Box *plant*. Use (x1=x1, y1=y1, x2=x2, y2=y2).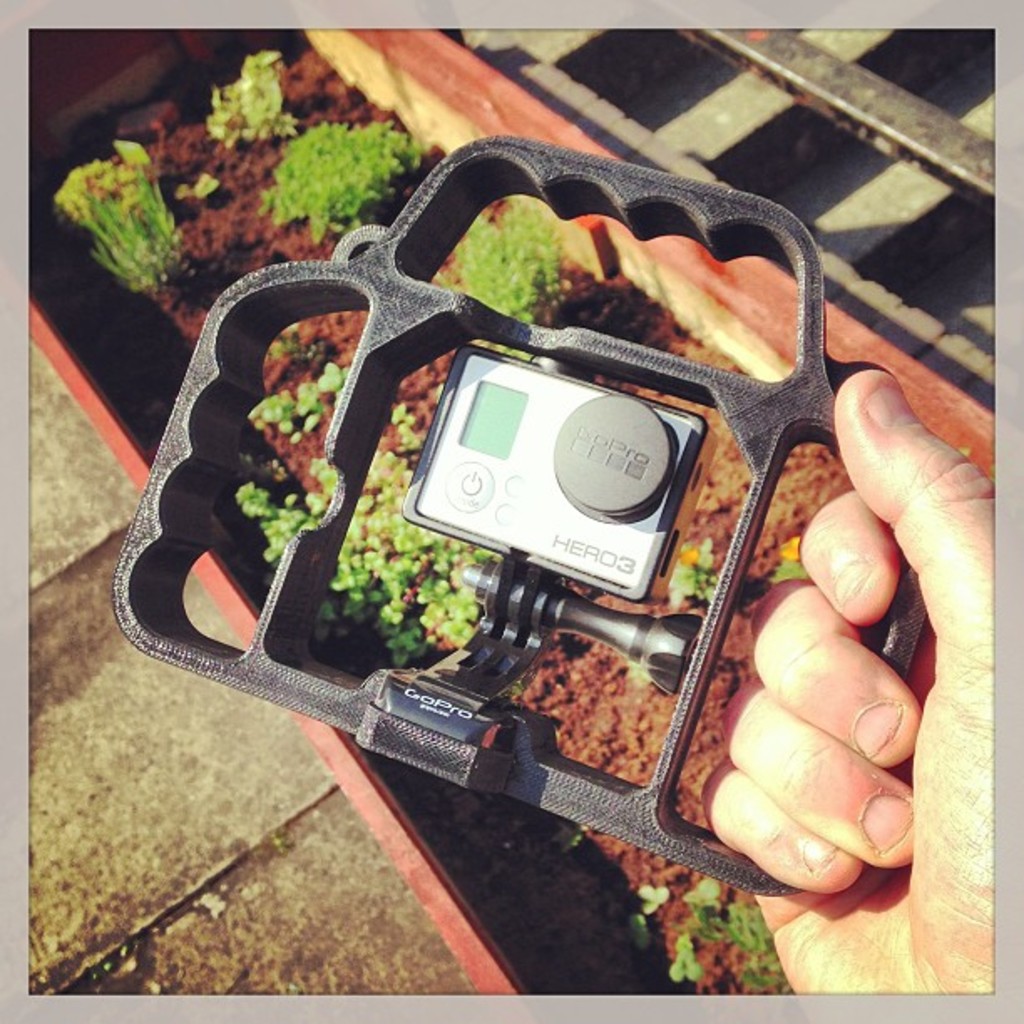
(x1=676, y1=919, x2=701, y2=984).
